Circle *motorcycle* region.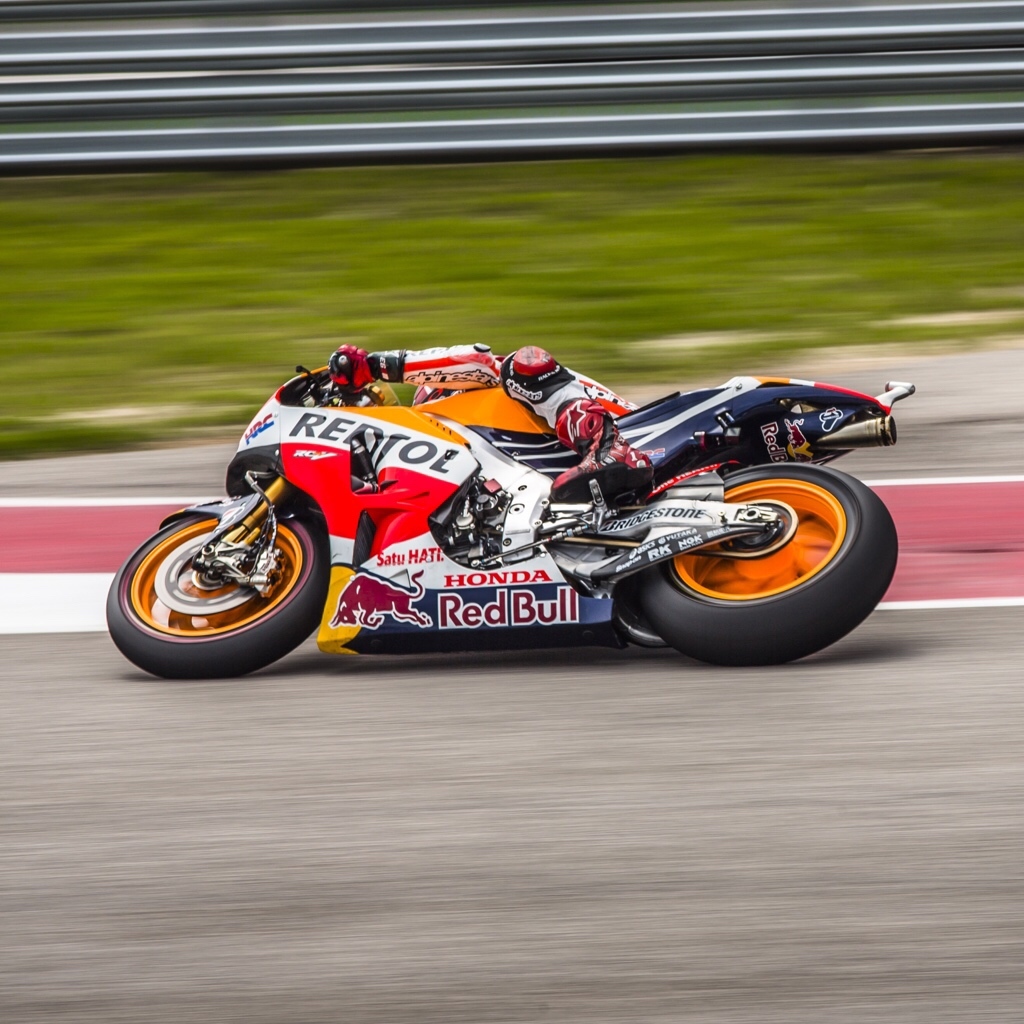
Region: BBox(115, 330, 904, 679).
